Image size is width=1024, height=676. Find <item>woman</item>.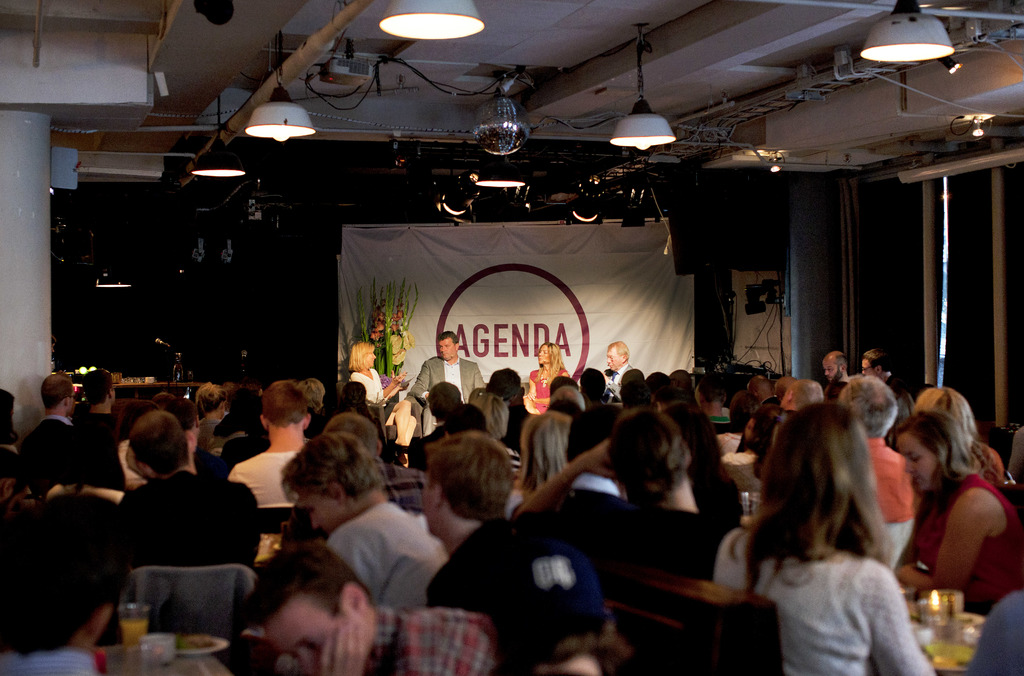
BBox(711, 401, 943, 675).
